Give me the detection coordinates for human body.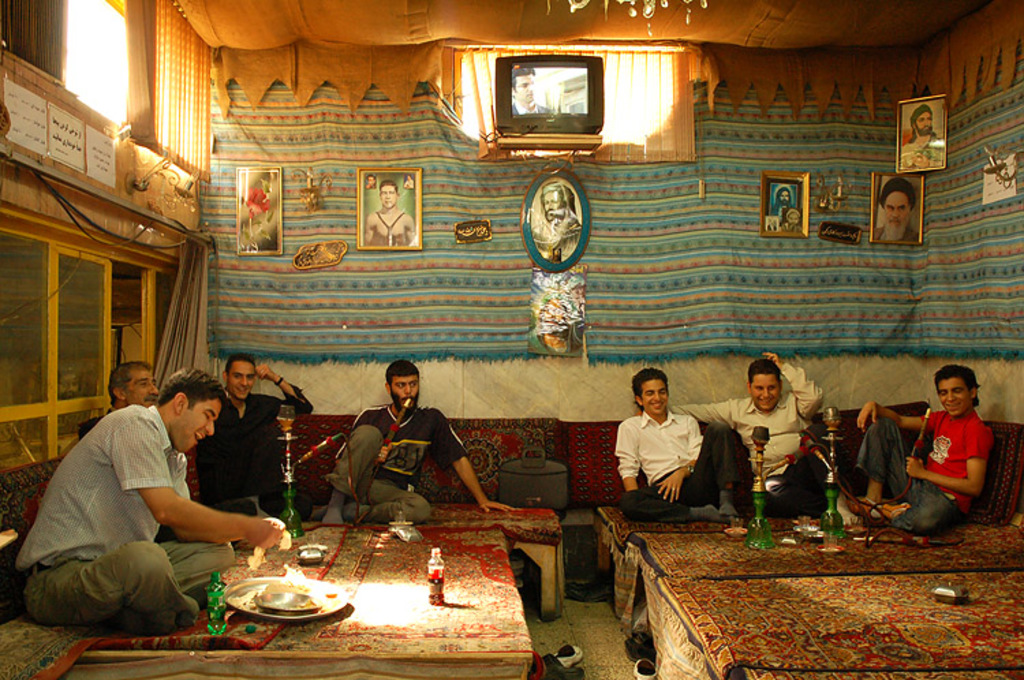
[508, 70, 553, 115].
